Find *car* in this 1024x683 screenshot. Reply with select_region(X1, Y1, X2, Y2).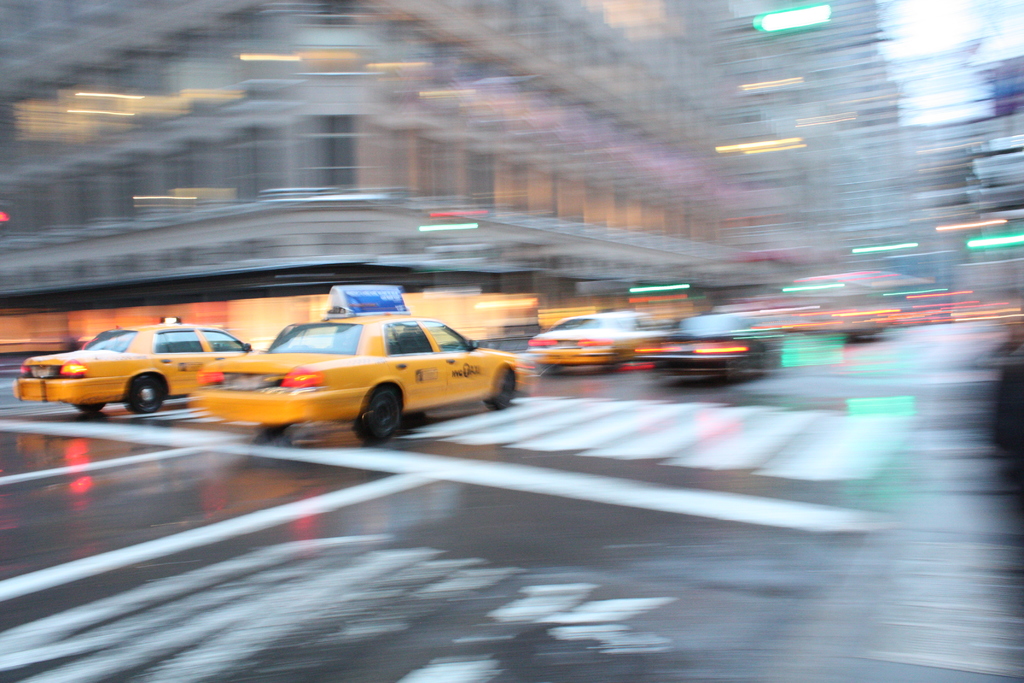
select_region(181, 276, 533, 453).
